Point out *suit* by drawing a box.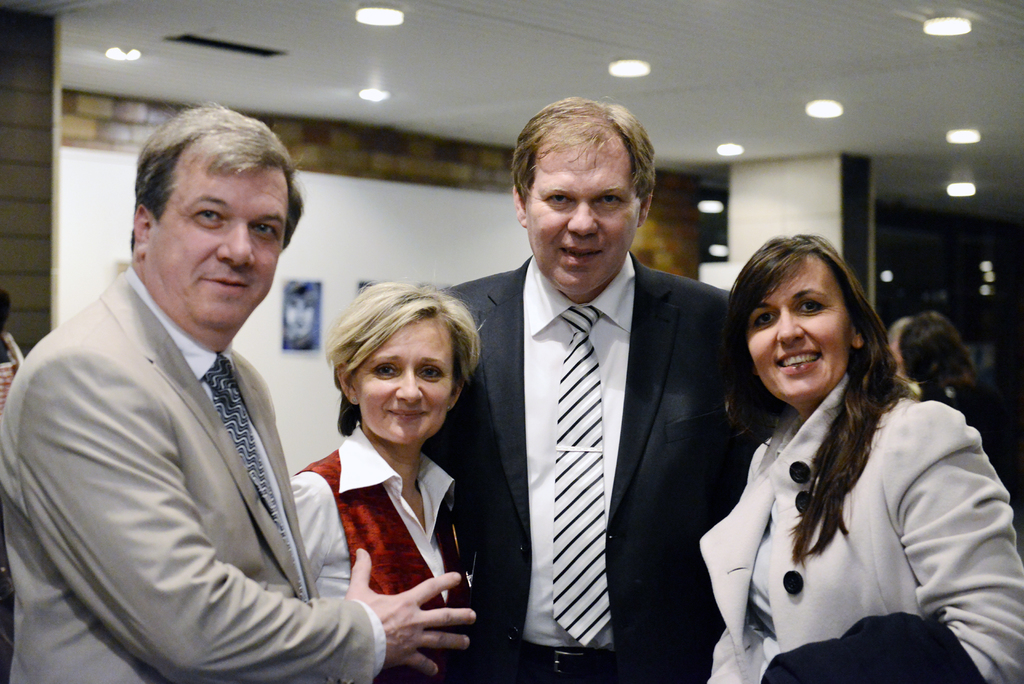
BBox(1, 265, 389, 683).
